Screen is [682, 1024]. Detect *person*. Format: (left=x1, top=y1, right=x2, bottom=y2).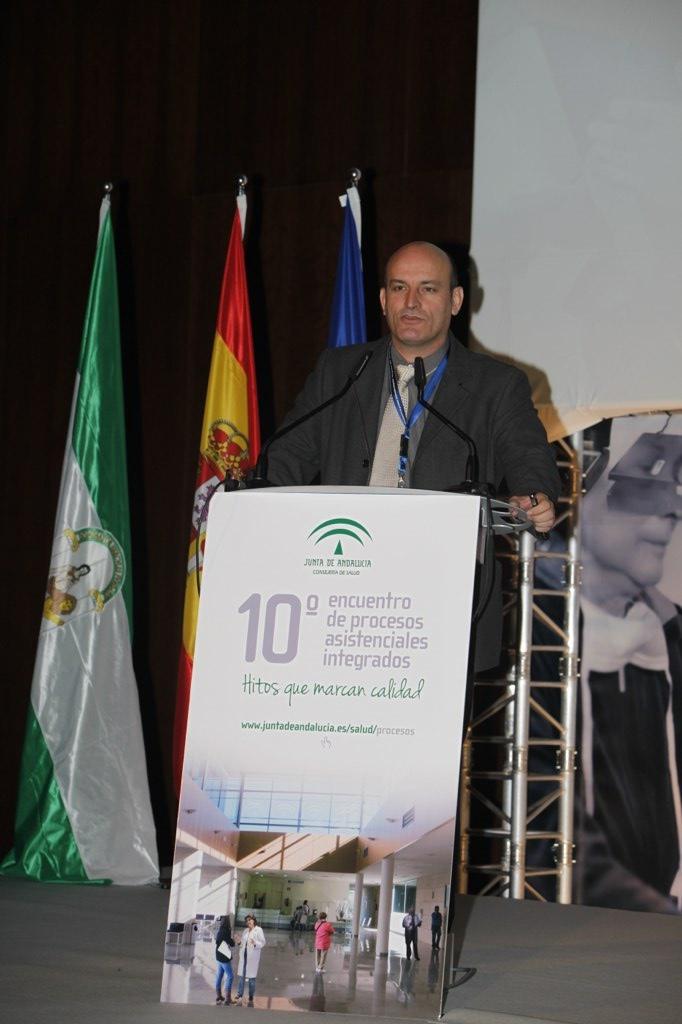
(left=53, top=563, right=90, bottom=588).
